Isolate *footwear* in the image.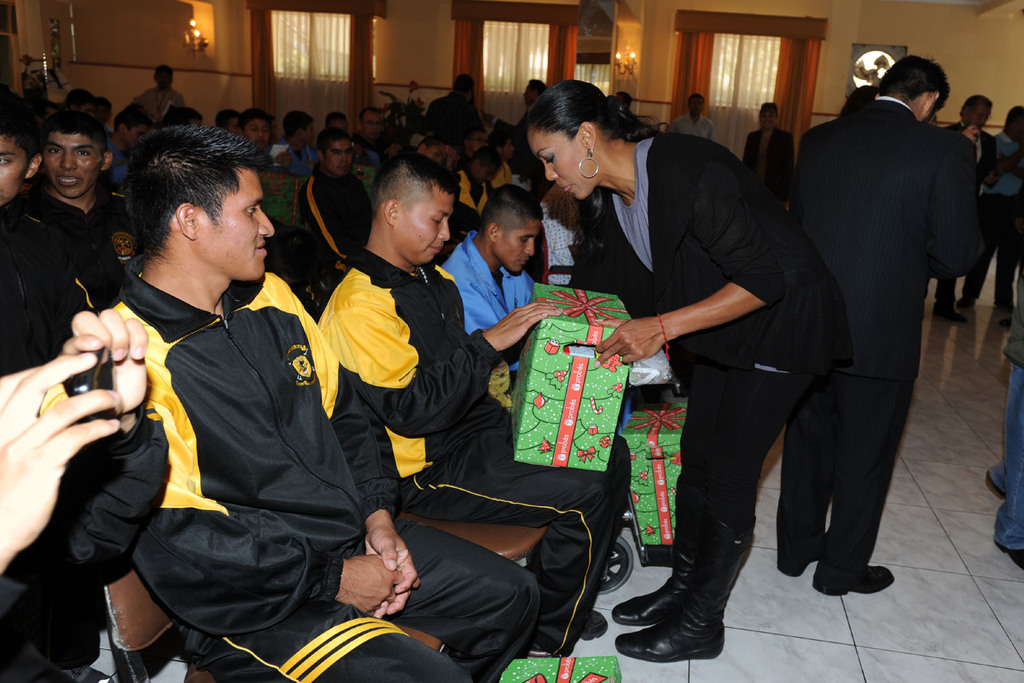
Isolated region: box(995, 543, 1023, 568).
